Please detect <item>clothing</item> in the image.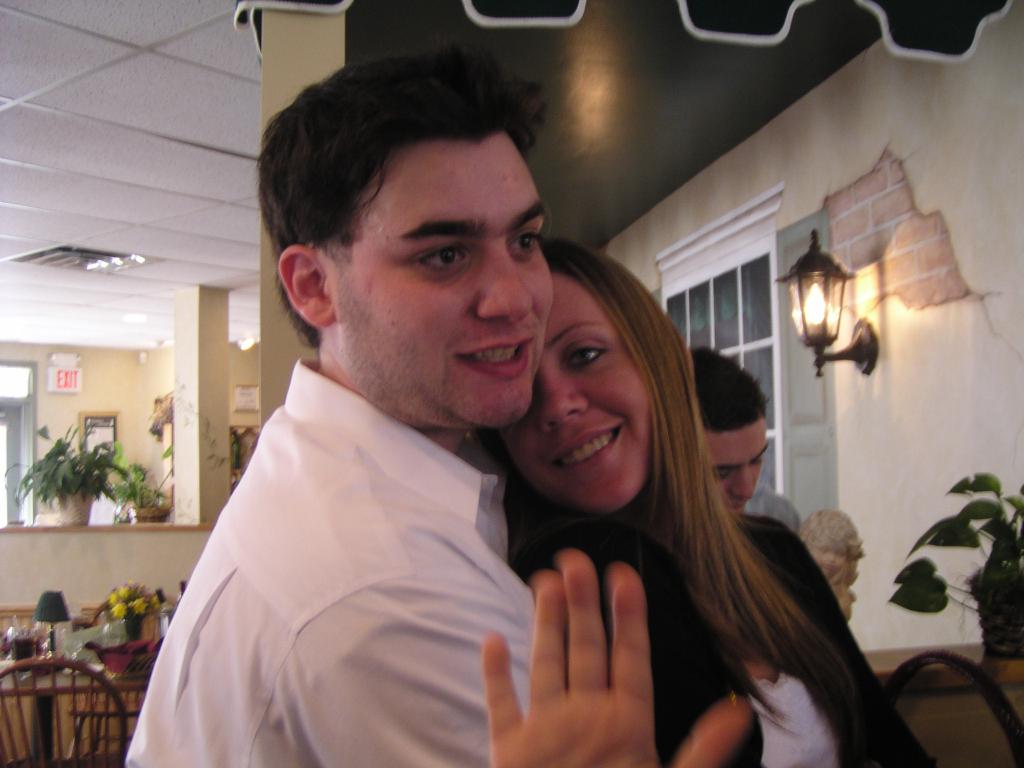
l=515, t=515, r=909, b=767.
